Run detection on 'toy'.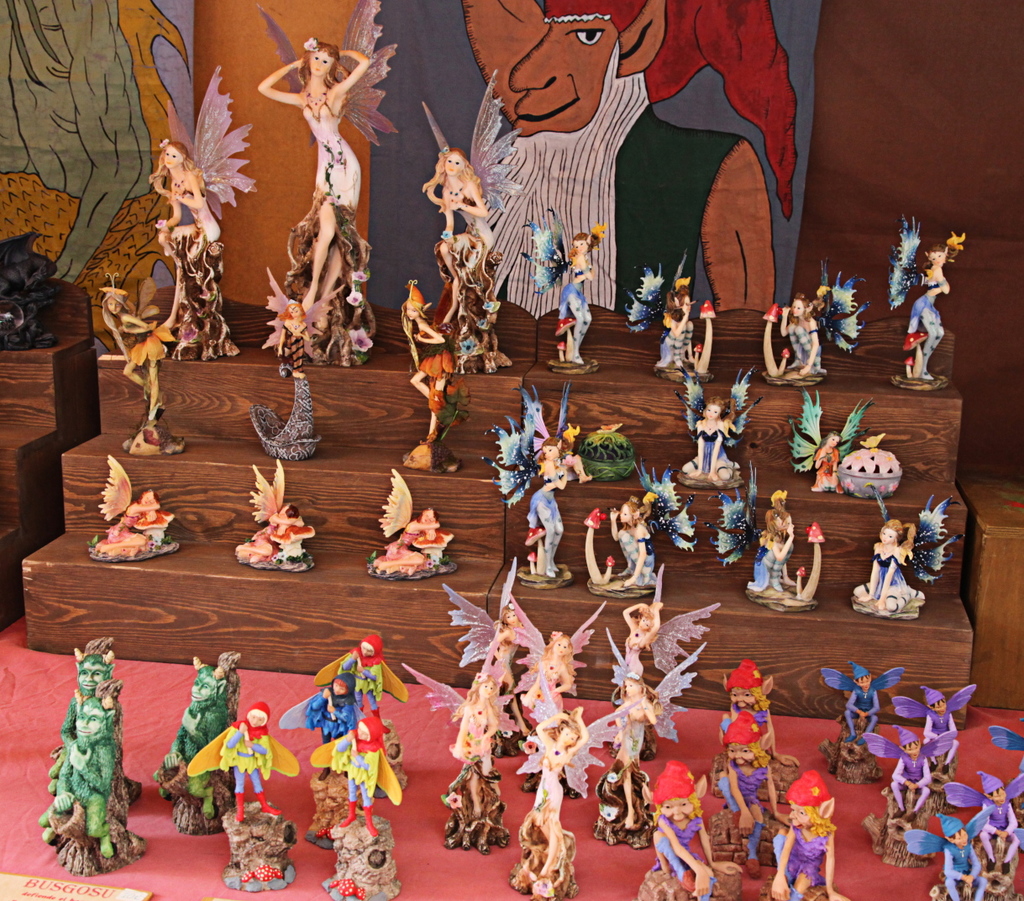
Result: <region>38, 679, 144, 878</region>.
